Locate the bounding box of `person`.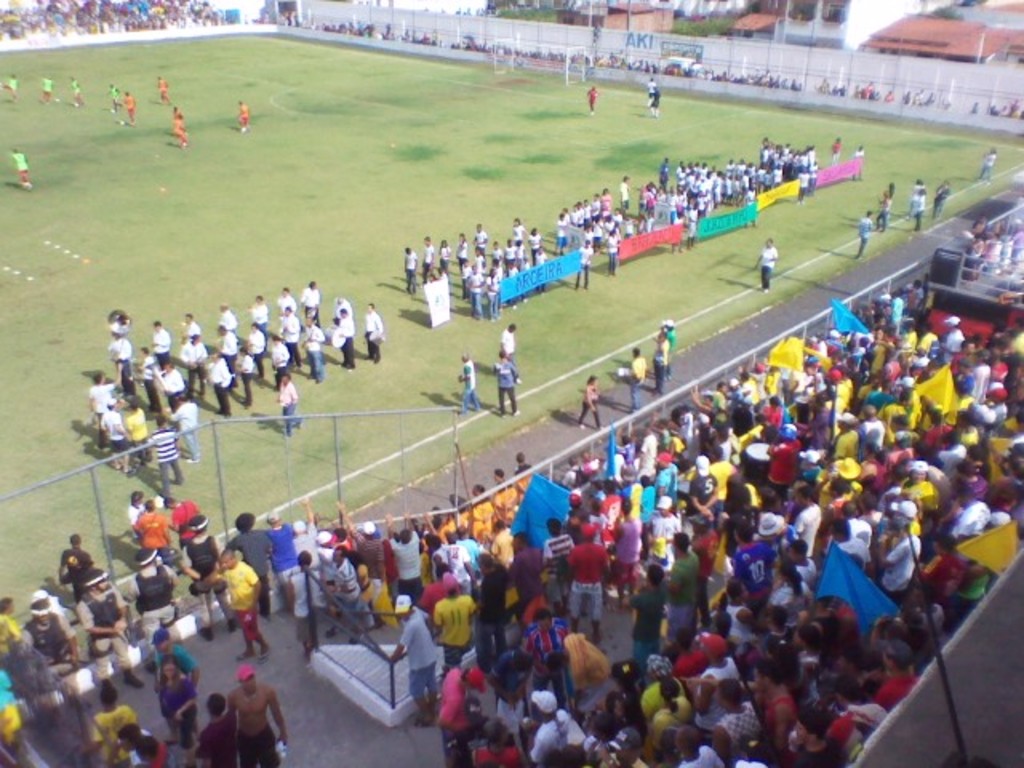
Bounding box: <bbox>216, 536, 282, 646</bbox>.
